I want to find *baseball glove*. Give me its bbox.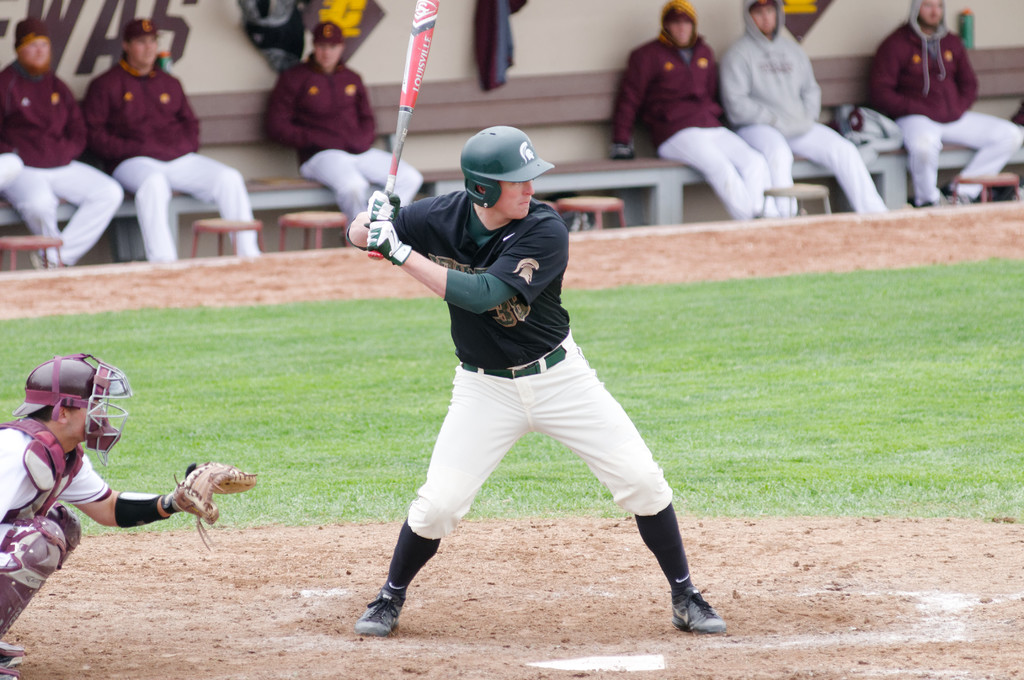
<bbox>362, 186, 399, 225</bbox>.
